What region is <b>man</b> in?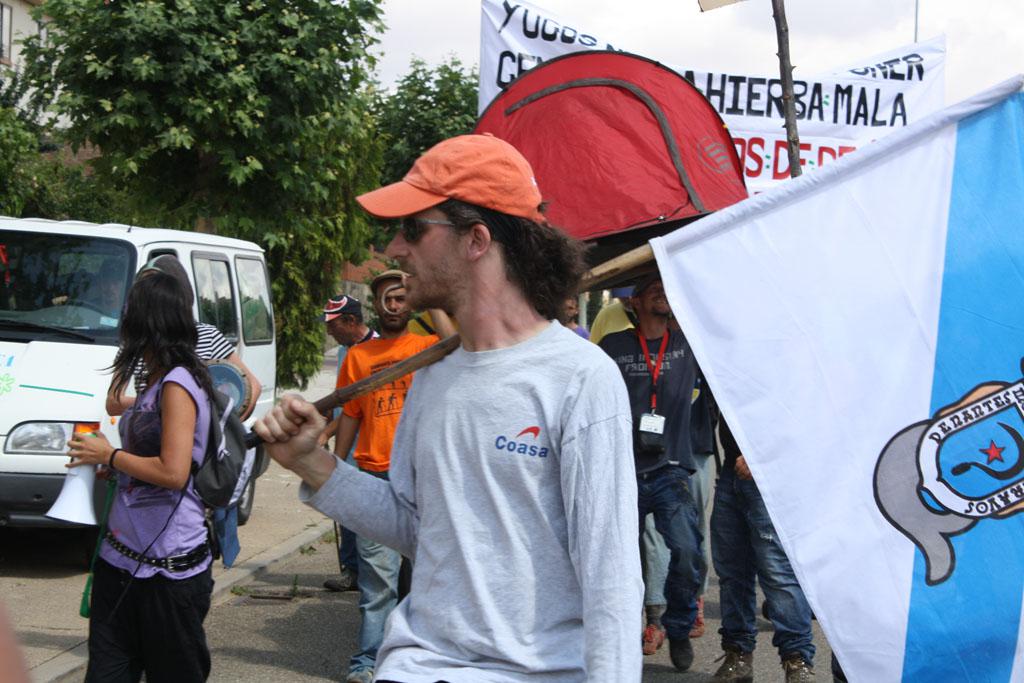
locate(326, 268, 456, 682).
